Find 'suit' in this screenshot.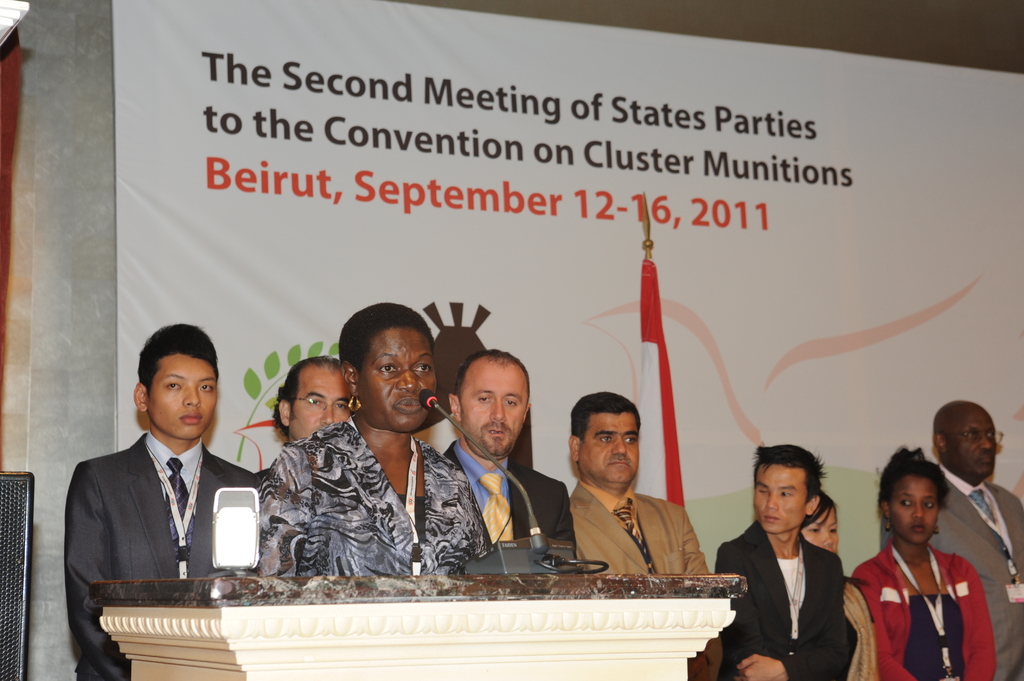
The bounding box for 'suit' is detection(566, 477, 721, 680).
